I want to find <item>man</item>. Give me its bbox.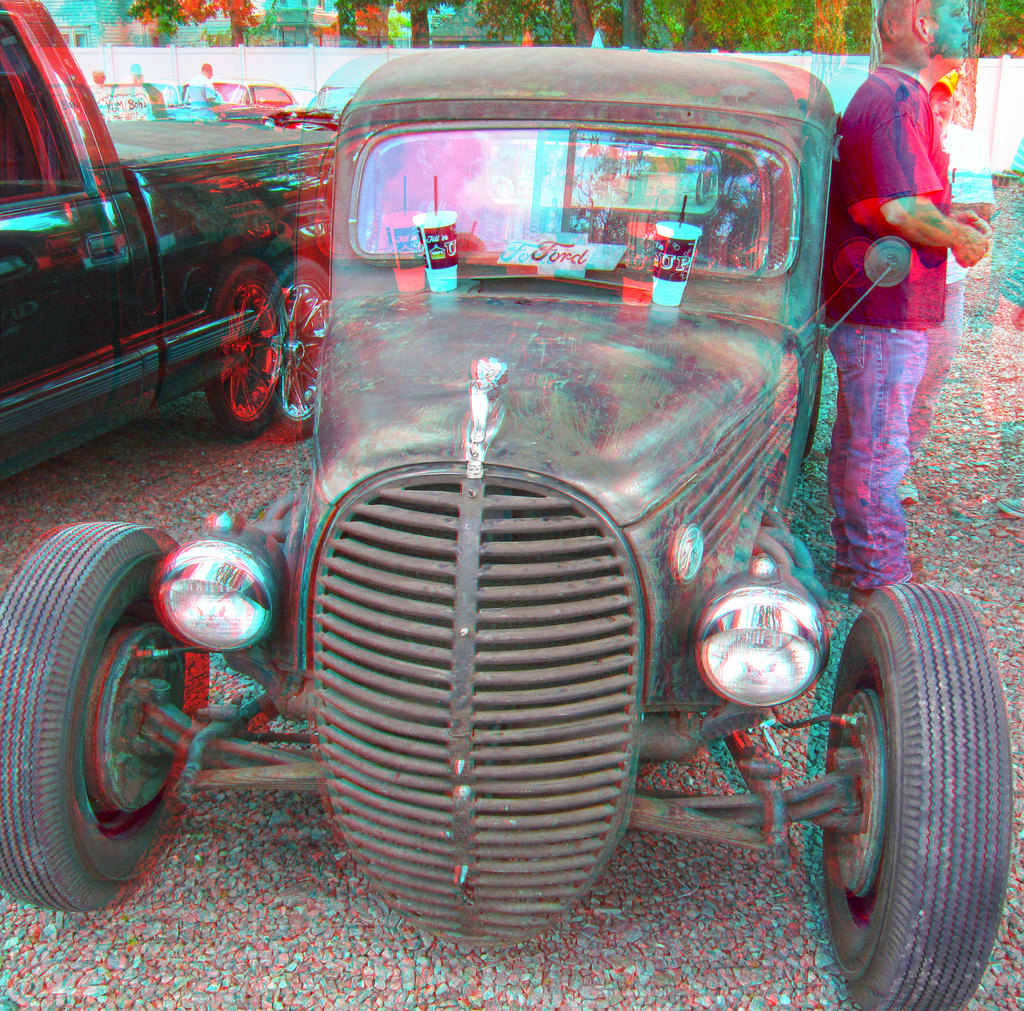
bbox(831, 0, 991, 595).
